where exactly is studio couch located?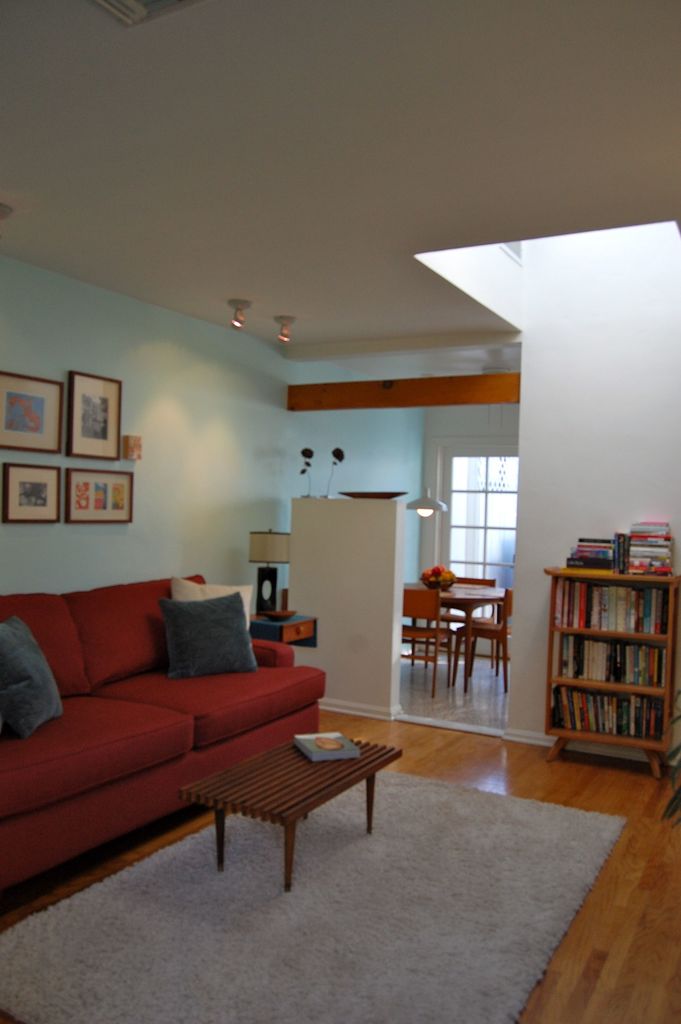
Its bounding box is locate(0, 561, 325, 897).
